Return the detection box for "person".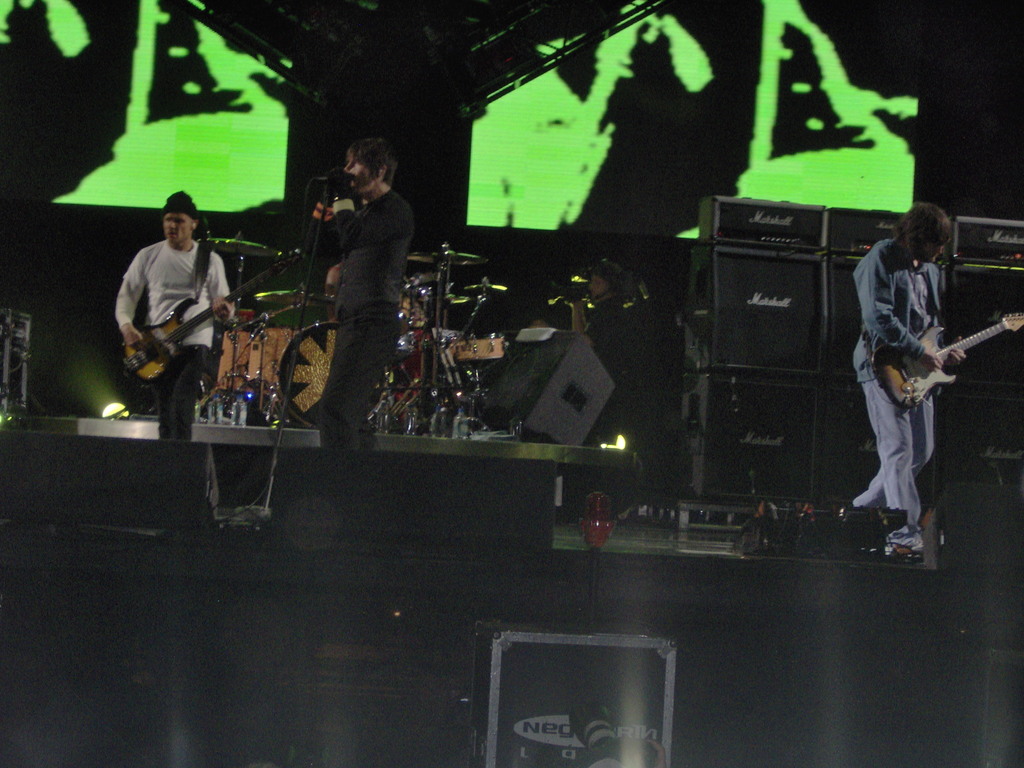
<region>569, 253, 650, 452</region>.
